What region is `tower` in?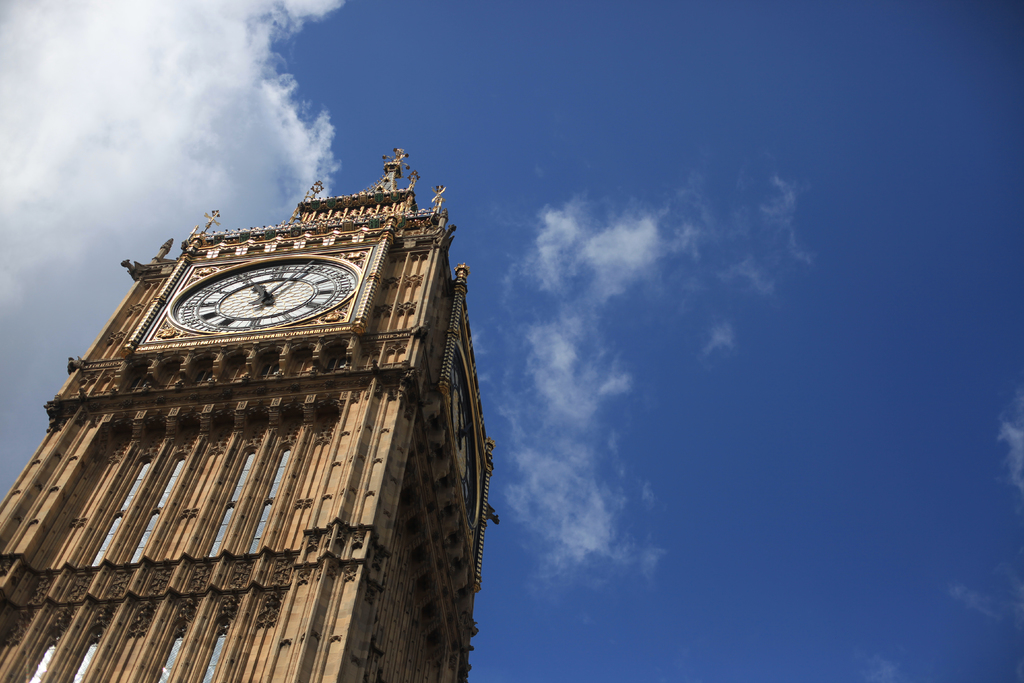
[0,127,513,610].
